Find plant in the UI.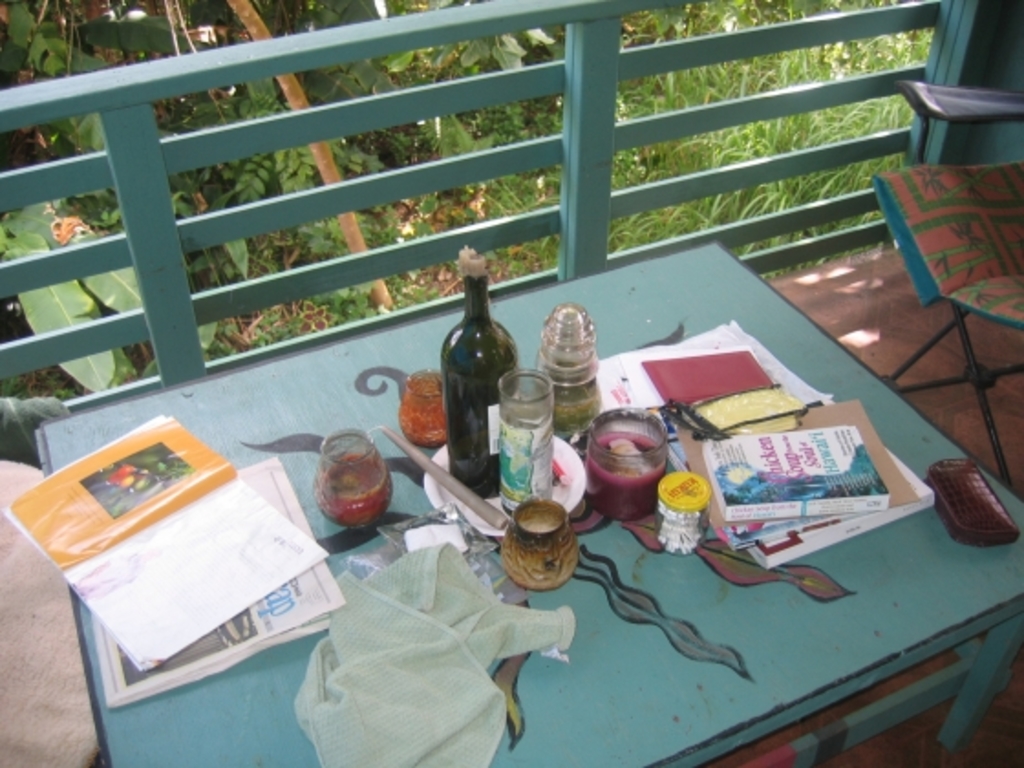
UI element at 422, 0, 556, 75.
